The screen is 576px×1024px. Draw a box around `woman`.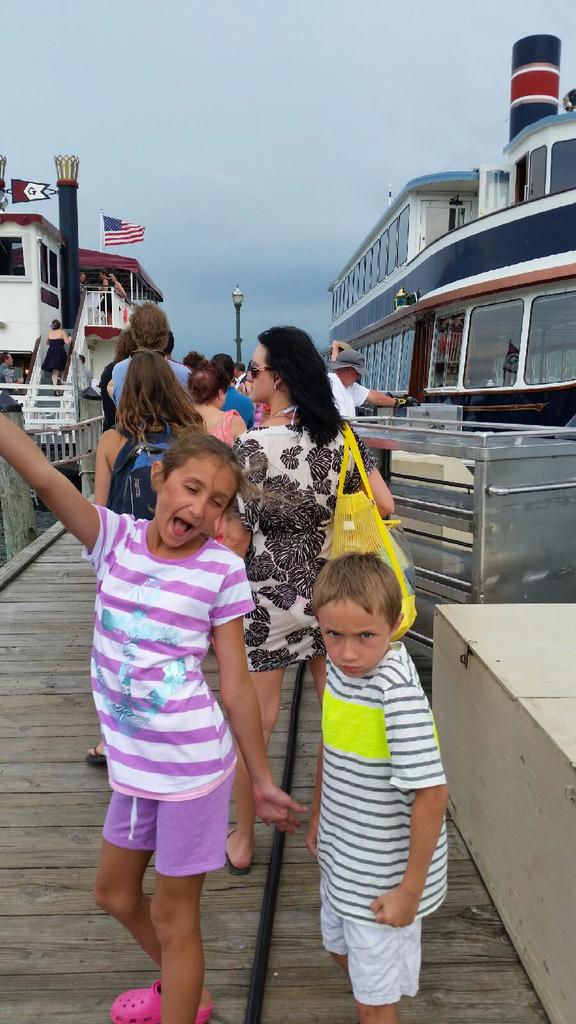
BBox(239, 323, 407, 772).
